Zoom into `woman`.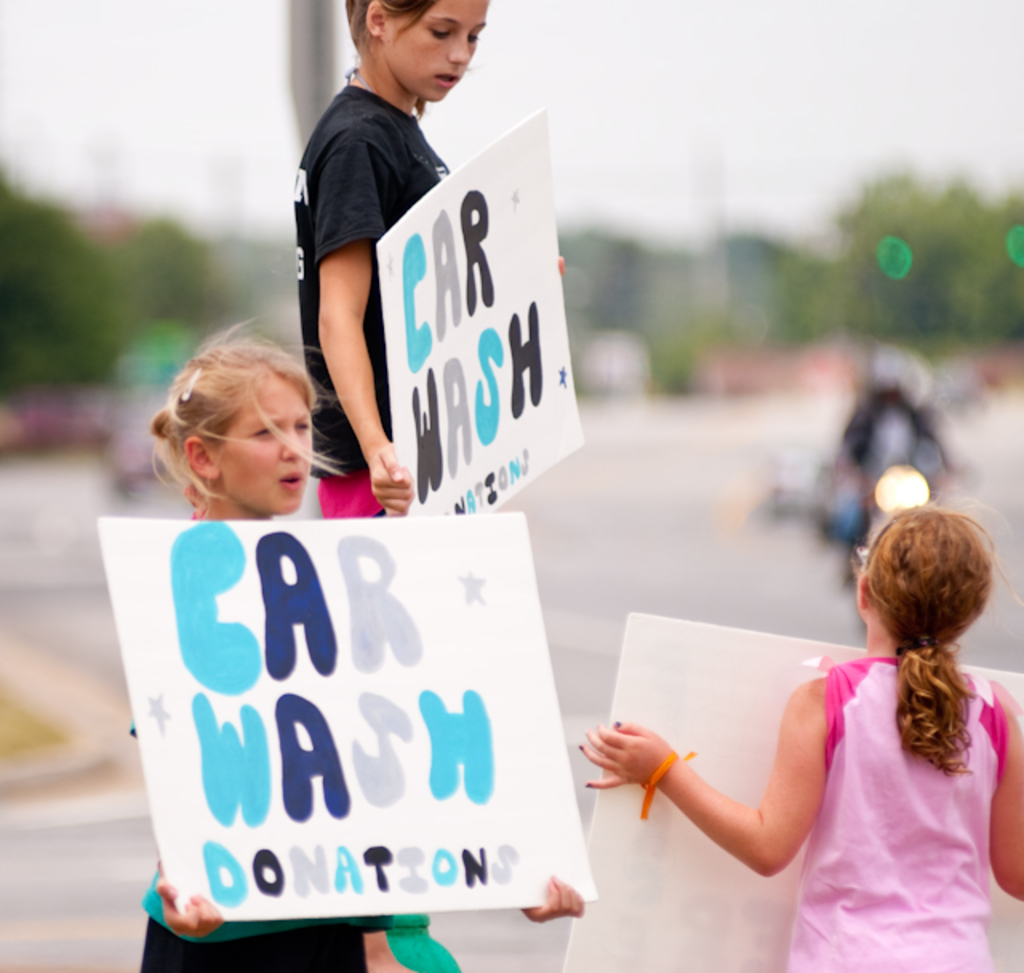
Zoom target: crop(563, 496, 1022, 971).
